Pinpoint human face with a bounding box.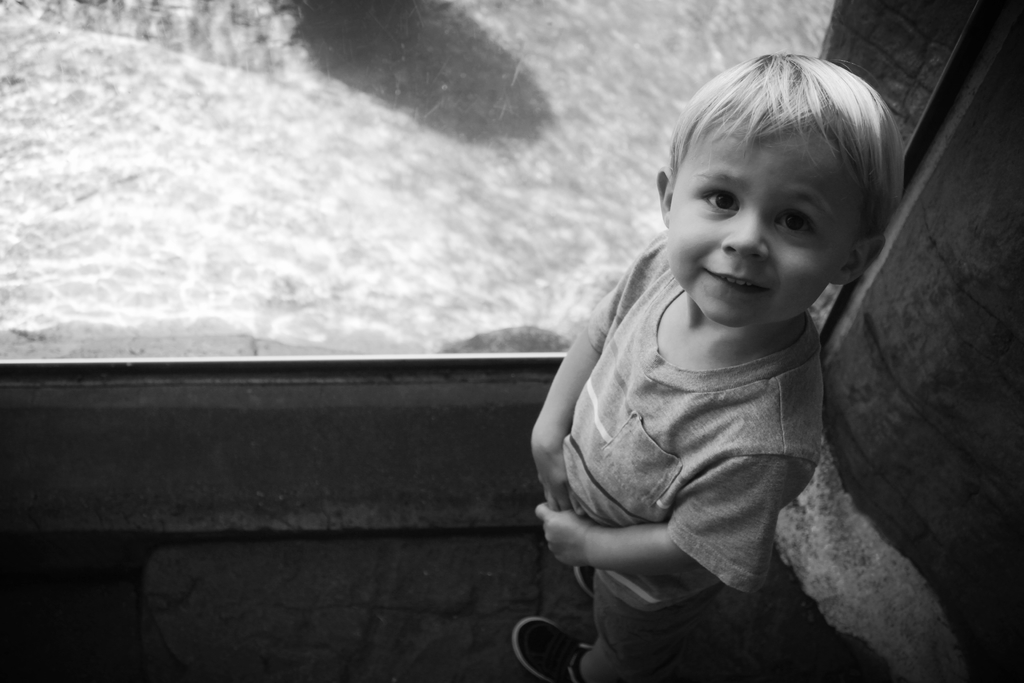
(left=665, top=120, right=860, bottom=327).
